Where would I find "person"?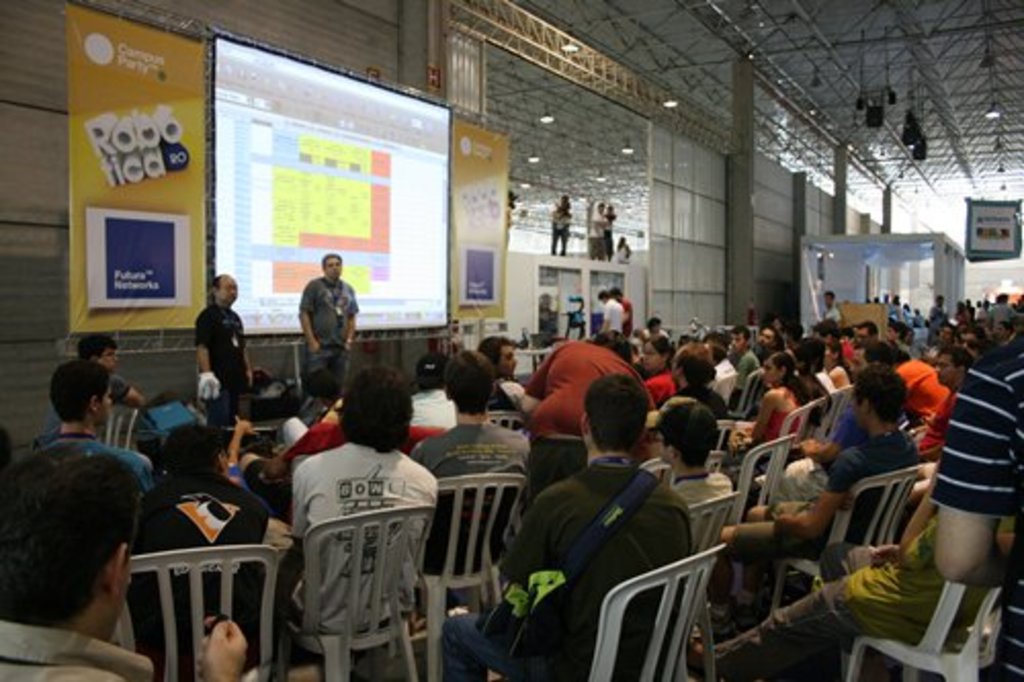
At 283/363/440/637.
